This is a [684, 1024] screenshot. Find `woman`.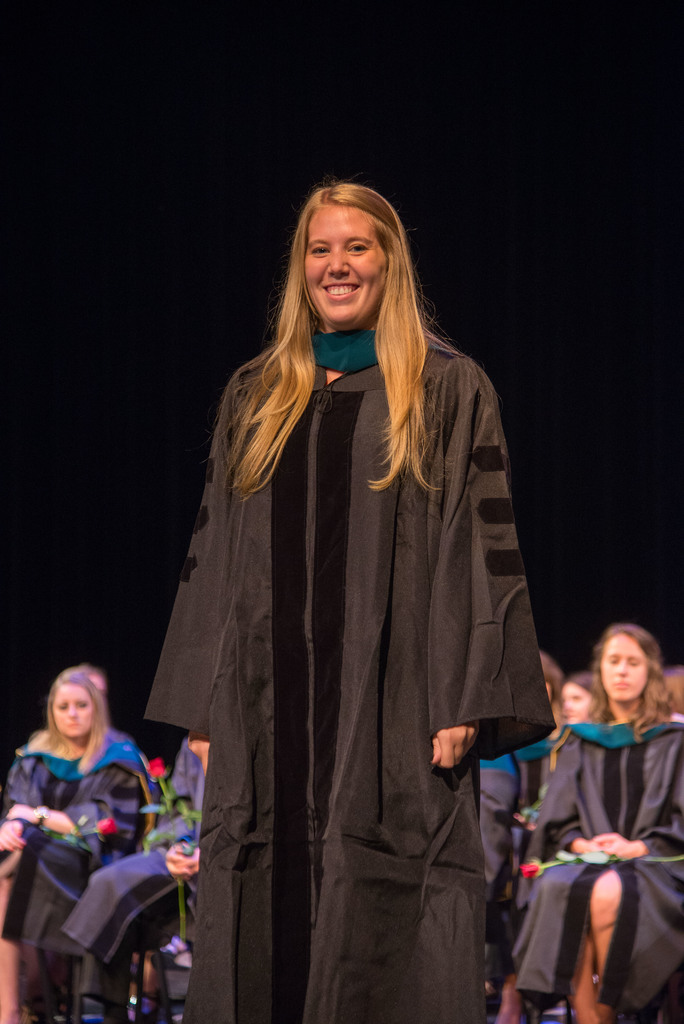
Bounding box: locate(558, 674, 602, 723).
